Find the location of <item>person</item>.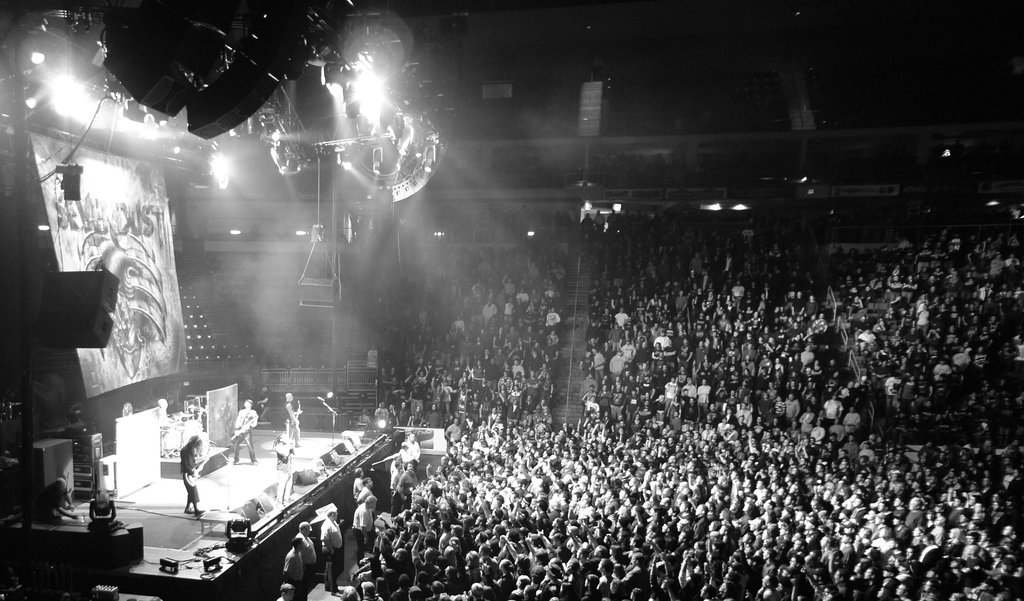
Location: [154, 394, 177, 454].
